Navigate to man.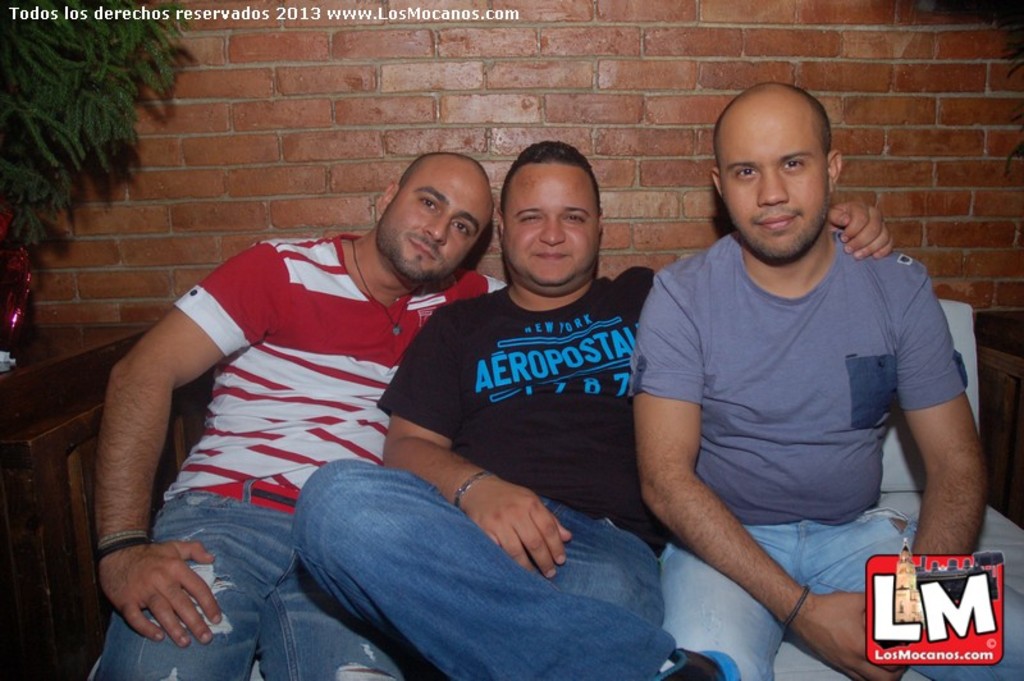
Navigation target: bbox=(289, 134, 897, 680).
